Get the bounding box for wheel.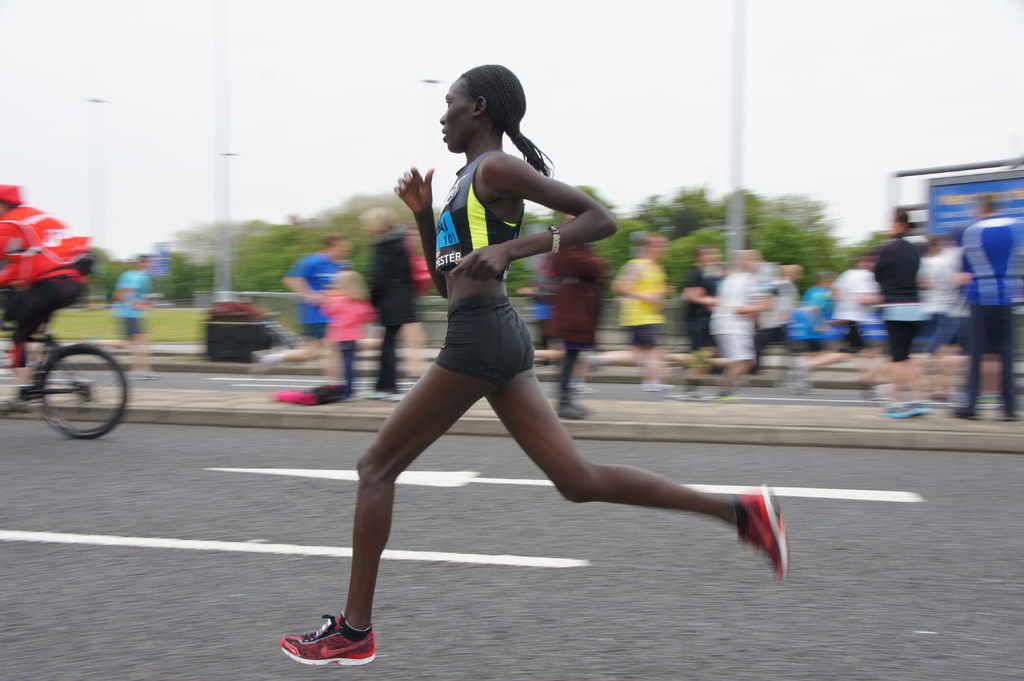
region(26, 337, 108, 438).
